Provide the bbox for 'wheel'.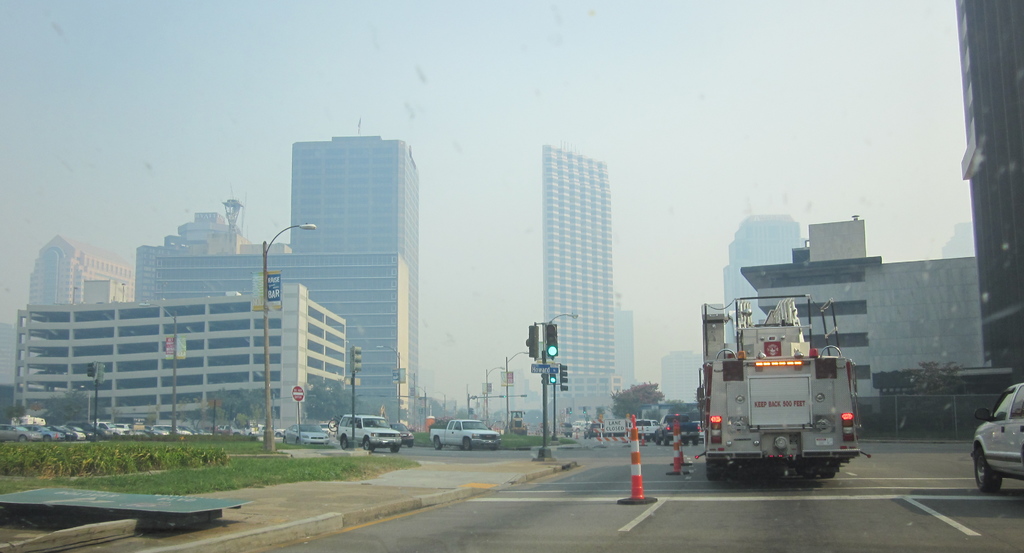
box=[708, 465, 729, 479].
